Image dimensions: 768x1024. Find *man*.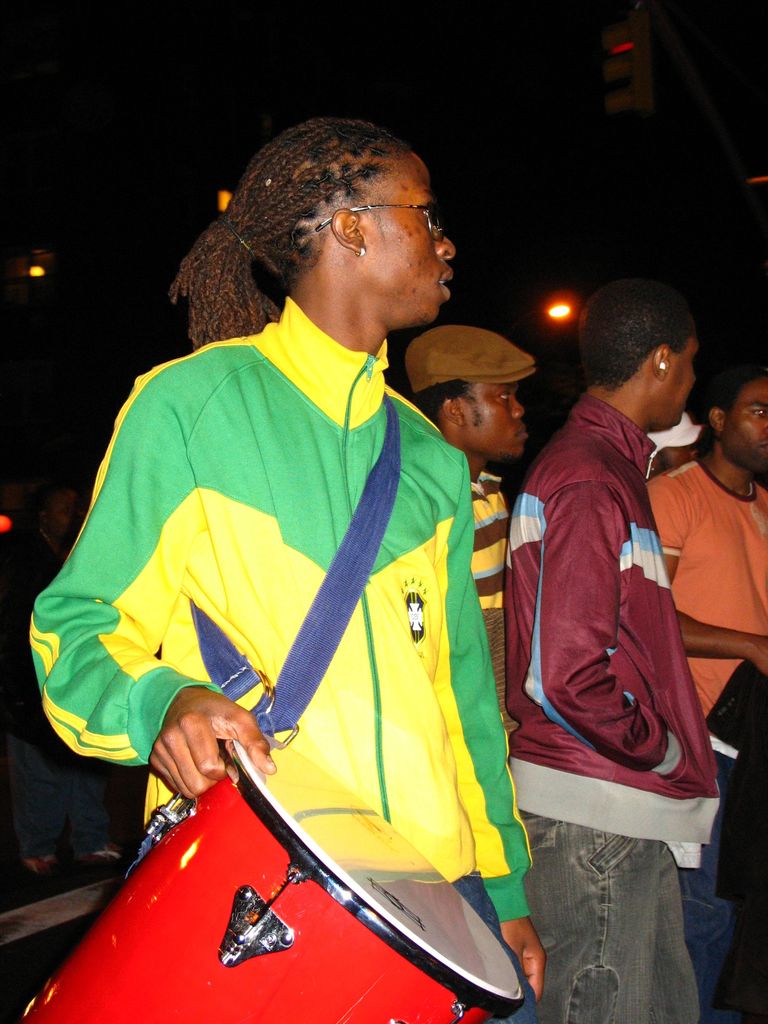
x1=20, y1=118, x2=545, y2=1004.
